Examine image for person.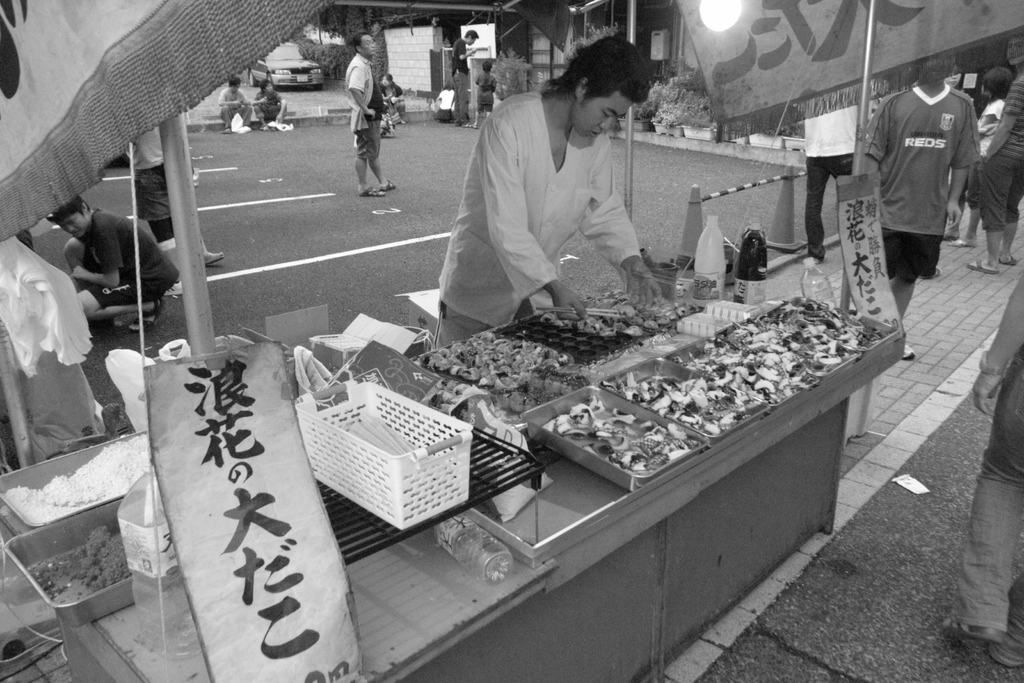
Examination result: [217, 76, 255, 131].
